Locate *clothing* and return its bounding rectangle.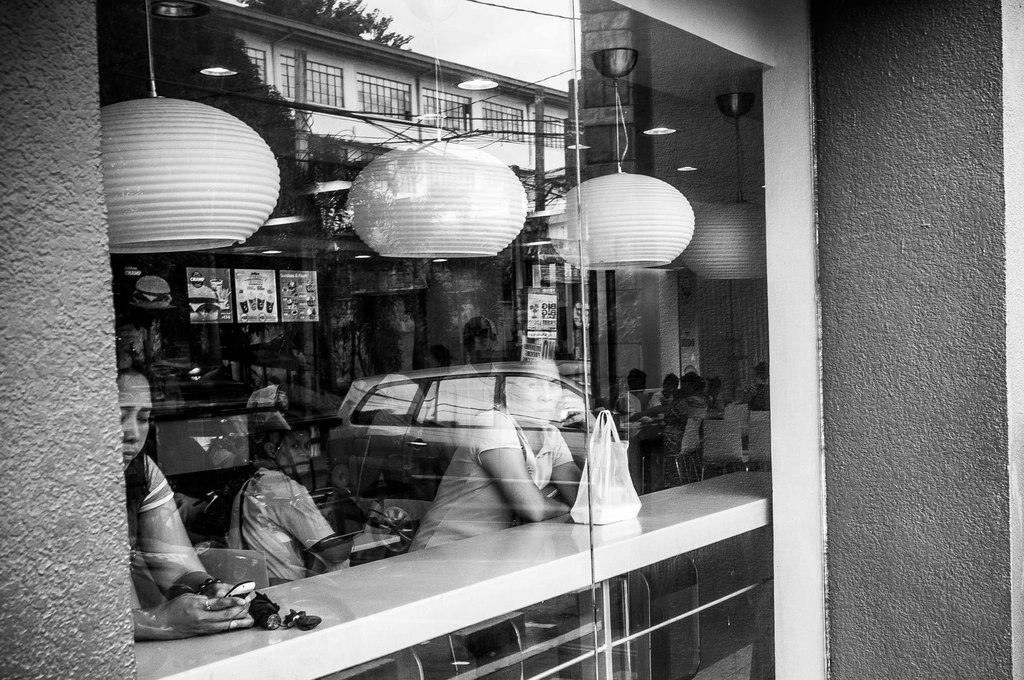
detection(225, 467, 335, 589).
